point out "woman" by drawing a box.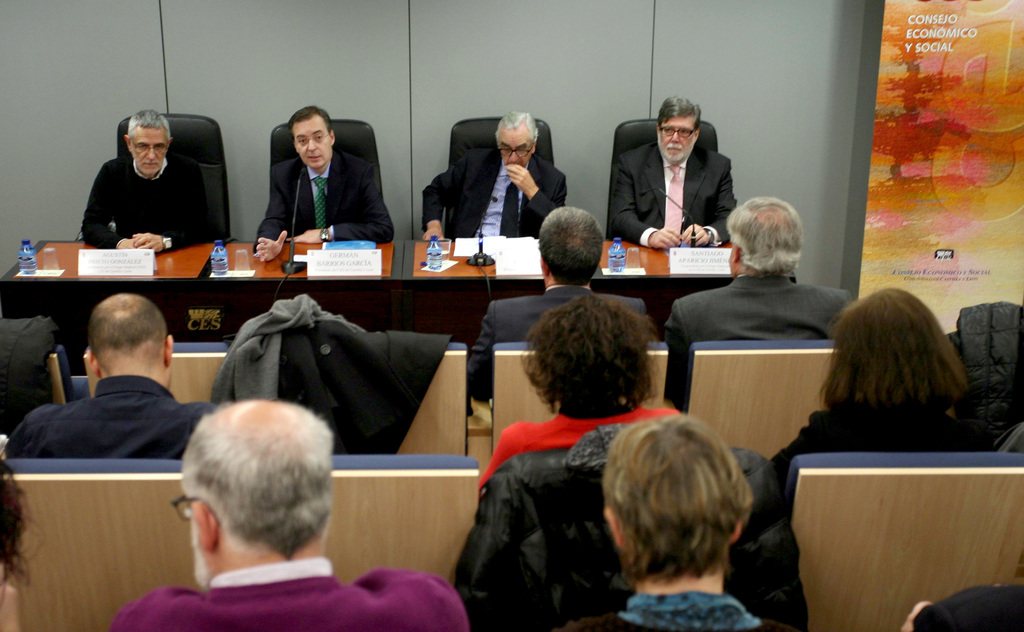
{"left": 765, "top": 281, "right": 989, "bottom": 498}.
